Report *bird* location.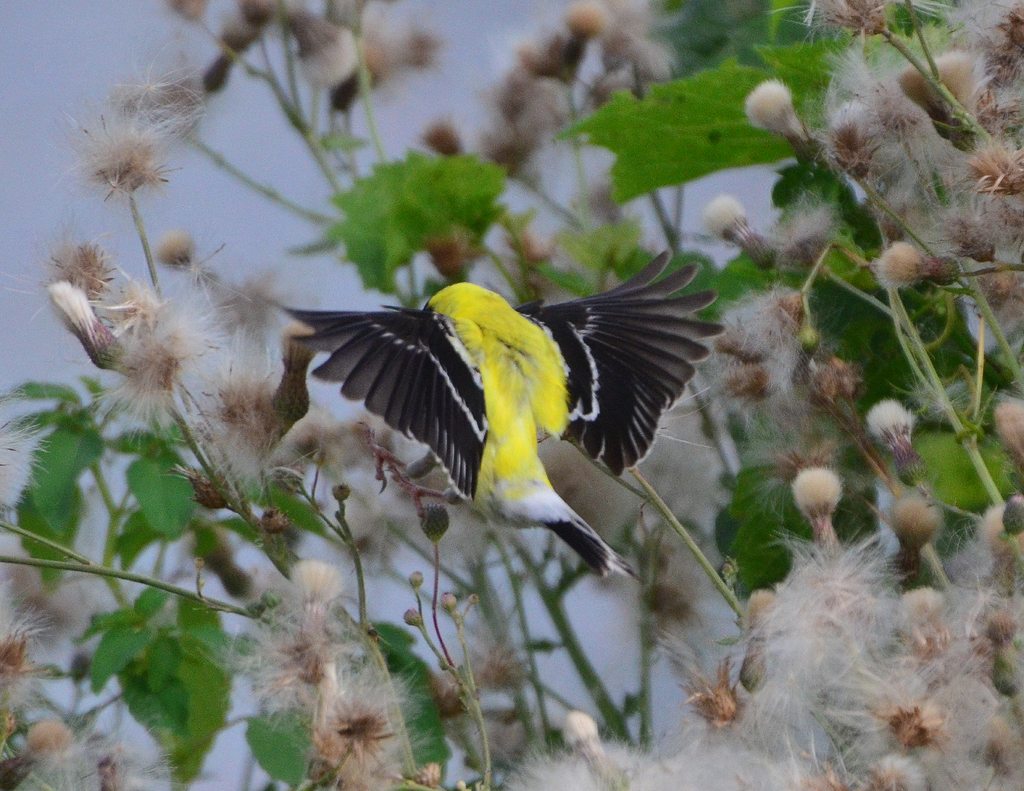
Report: 268:268:712:601.
